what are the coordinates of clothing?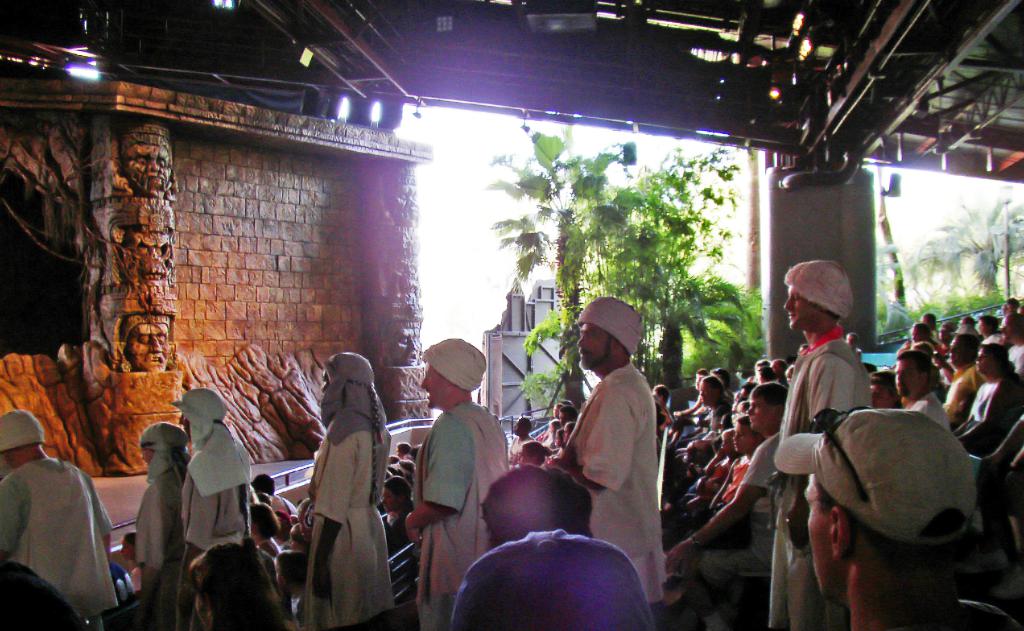
(left=557, top=333, right=671, bottom=574).
